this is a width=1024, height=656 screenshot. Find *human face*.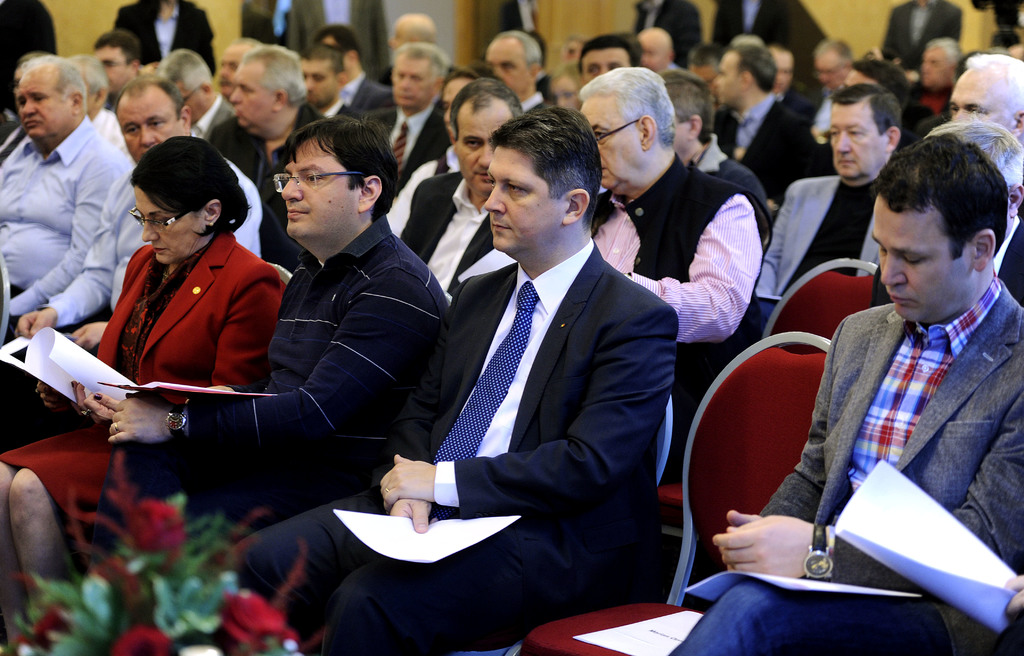
Bounding box: 15:86:72:138.
